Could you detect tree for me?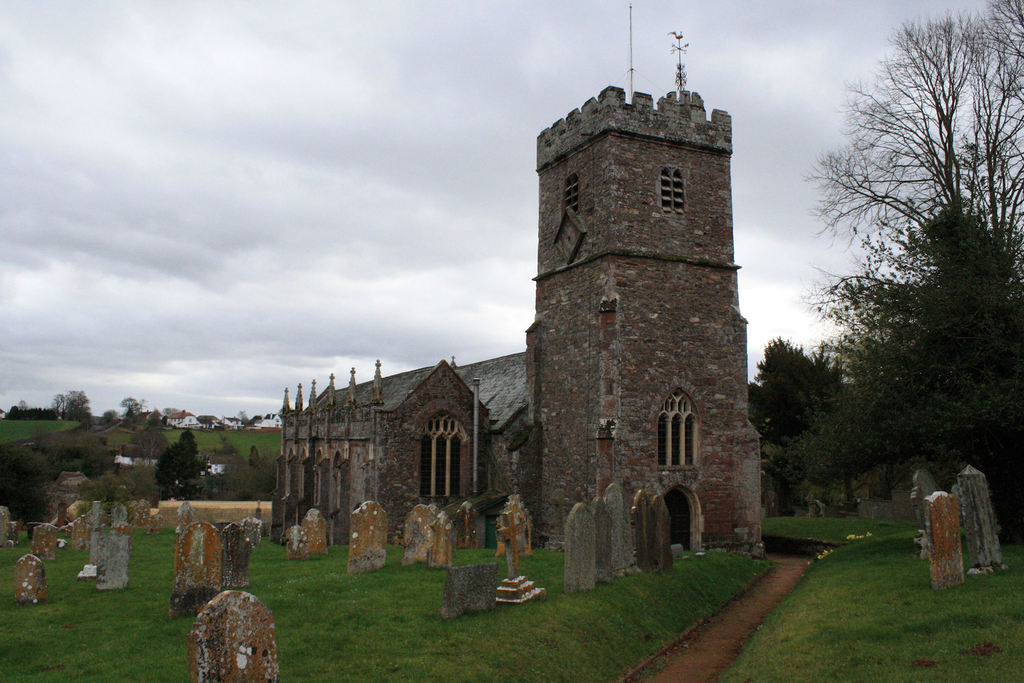
Detection result: (79, 420, 113, 483).
